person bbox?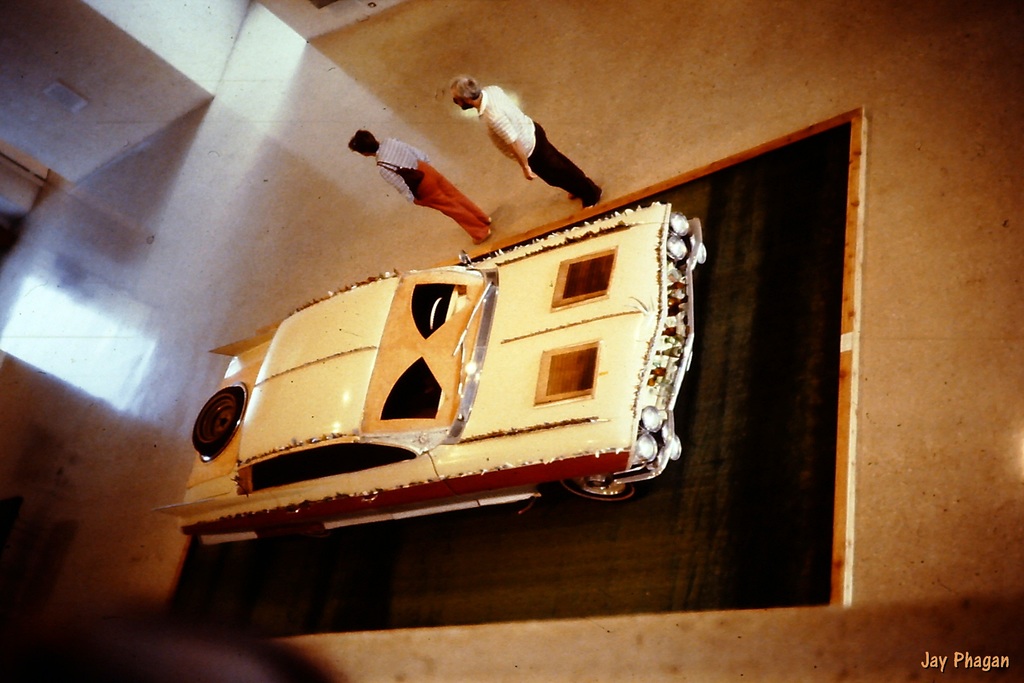
[449,76,600,208]
